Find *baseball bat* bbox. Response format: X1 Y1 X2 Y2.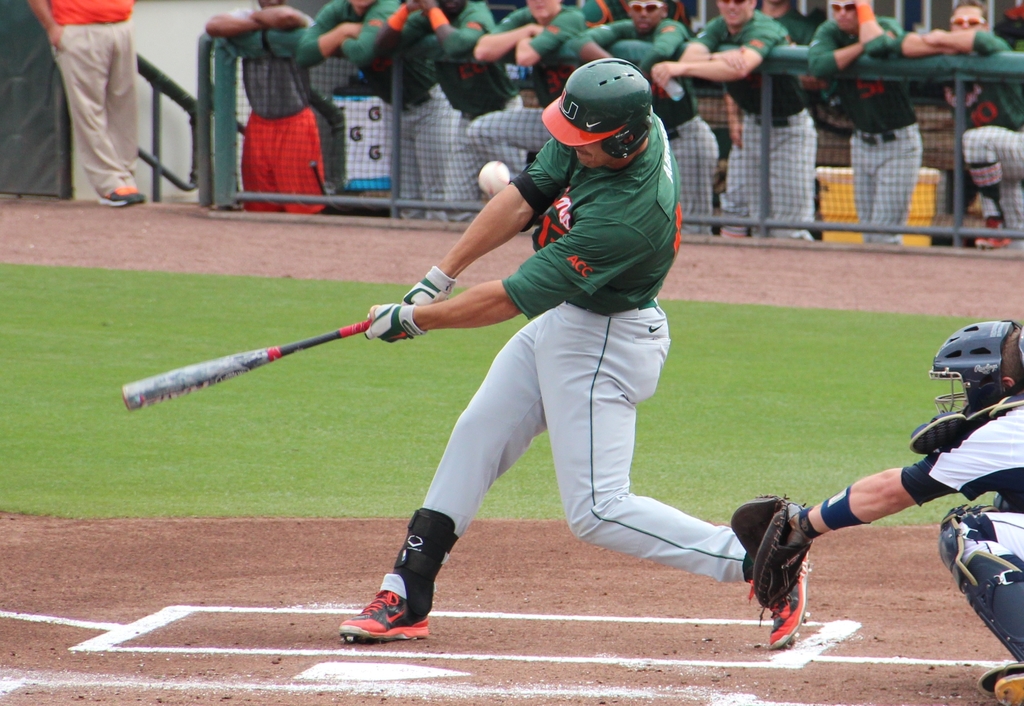
121 320 369 414.
